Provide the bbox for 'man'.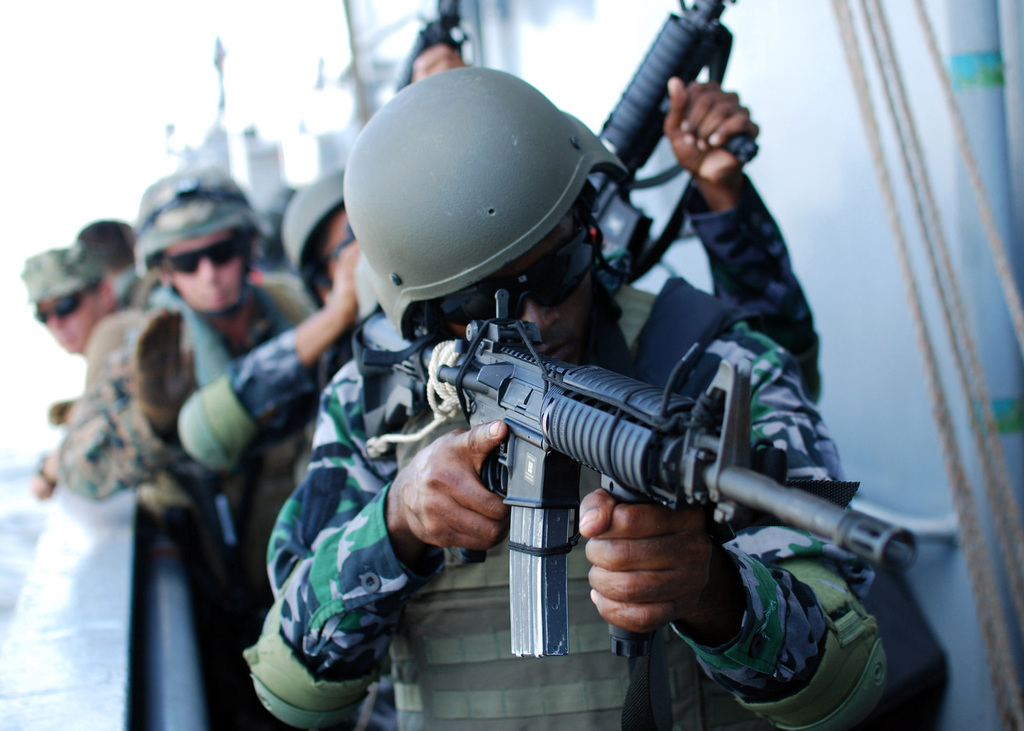
bbox=(59, 162, 314, 558).
